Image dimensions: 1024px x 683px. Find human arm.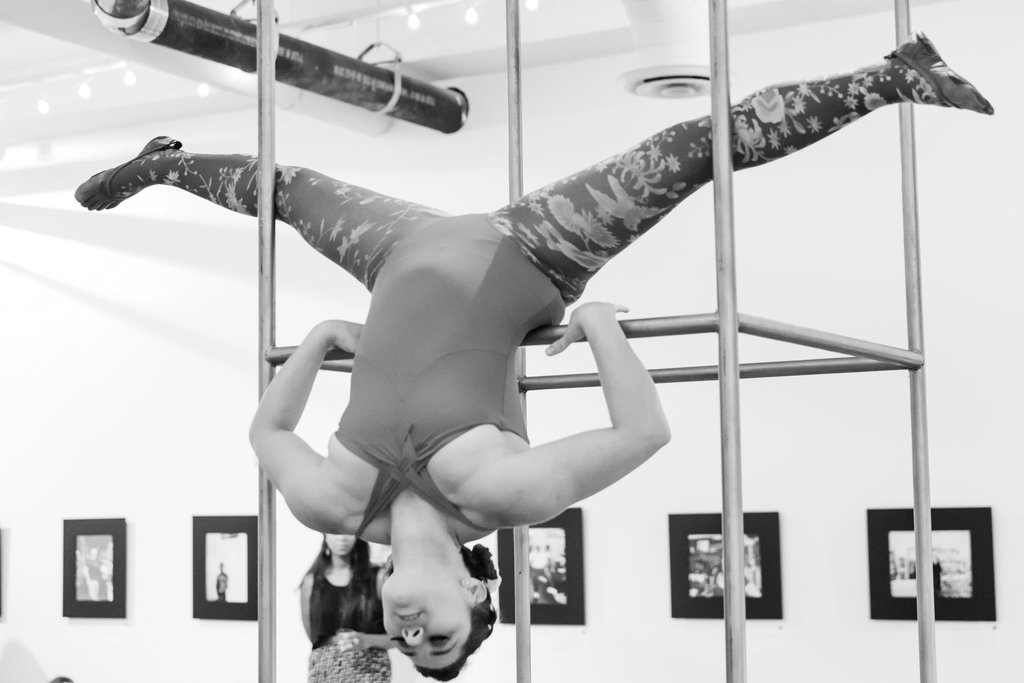
245 318 375 536.
